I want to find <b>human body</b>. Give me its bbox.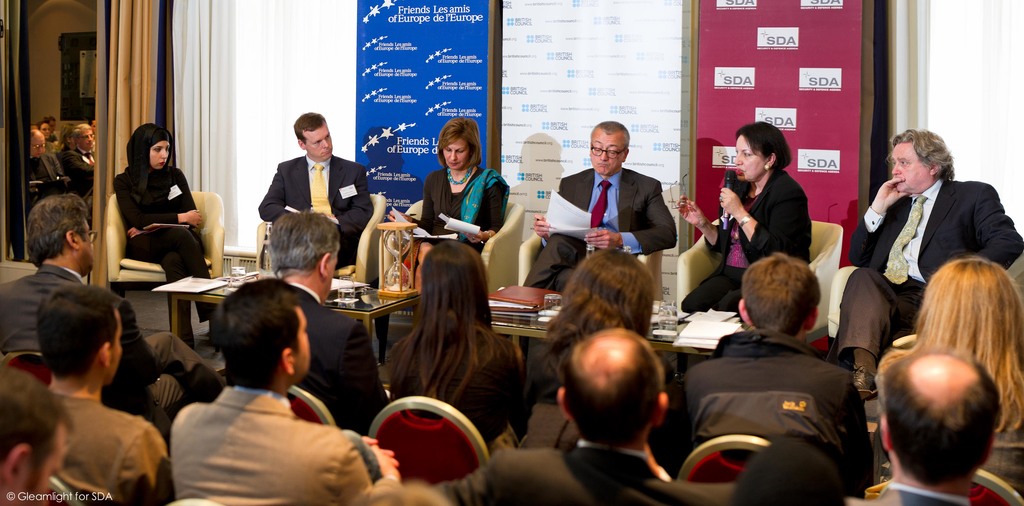
detection(273, 203, 388, 441).
